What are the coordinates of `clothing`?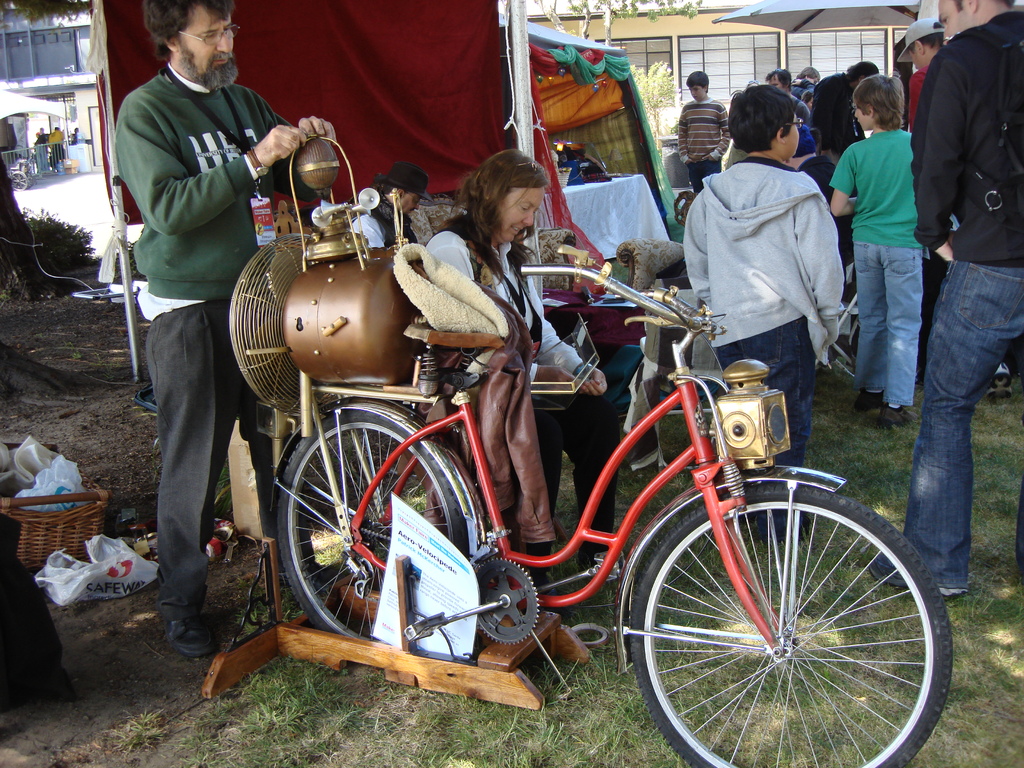
pyautogui.locateOnScreen(685, 113, 849, 396).
